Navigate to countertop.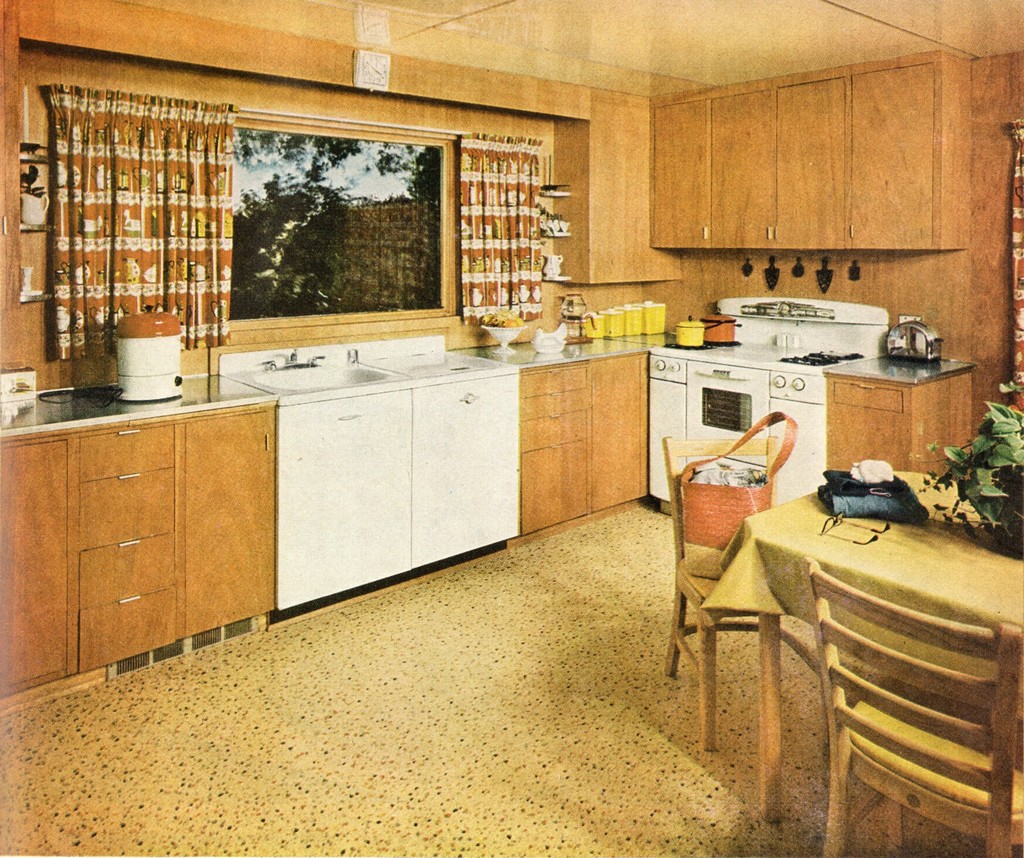
Navigation target: l=0, t=340, r=973, b=433.
